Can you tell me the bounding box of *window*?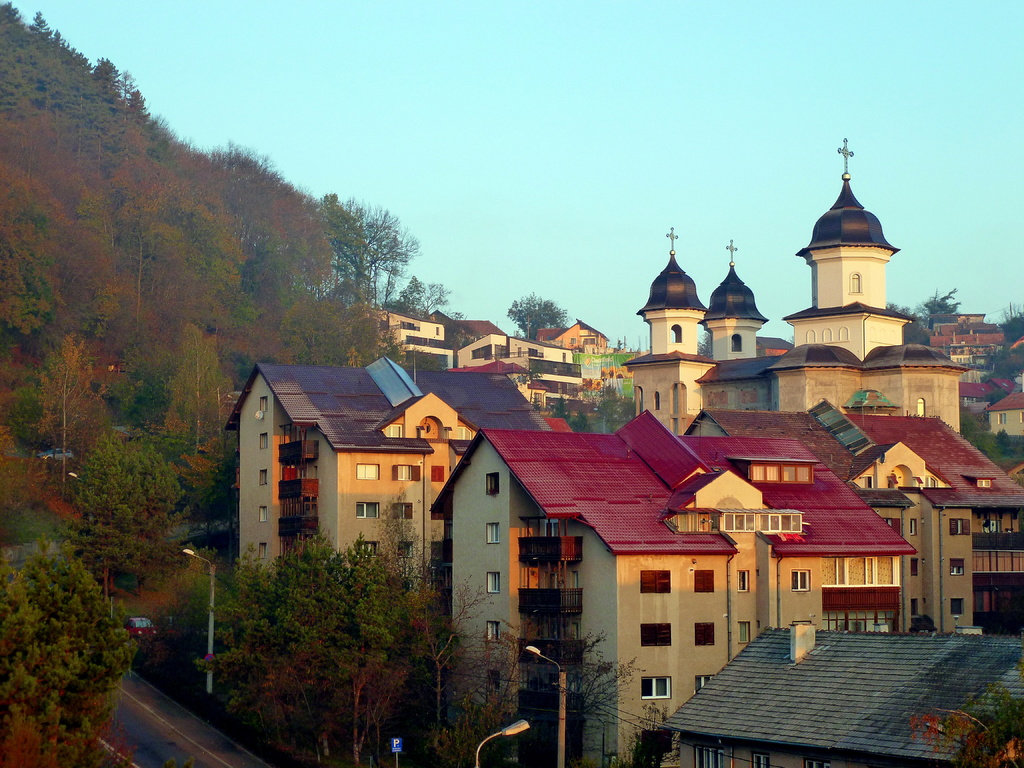
<bbox>669, 324, 683, 343</bbox>.
